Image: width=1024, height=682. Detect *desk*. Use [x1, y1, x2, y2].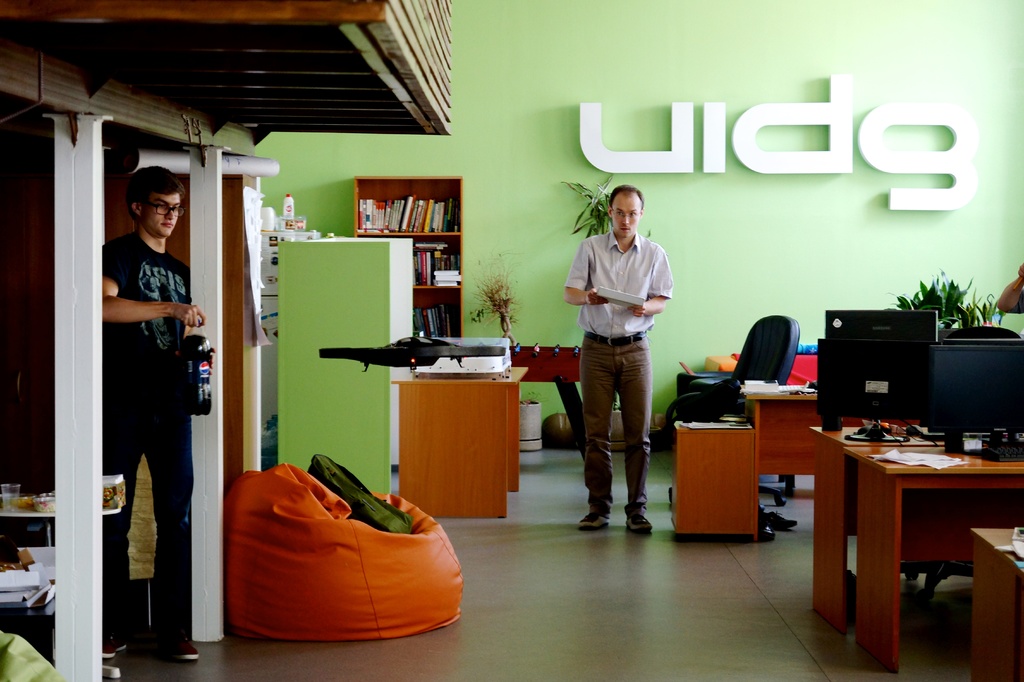
[850, 446, 1018, 673].
